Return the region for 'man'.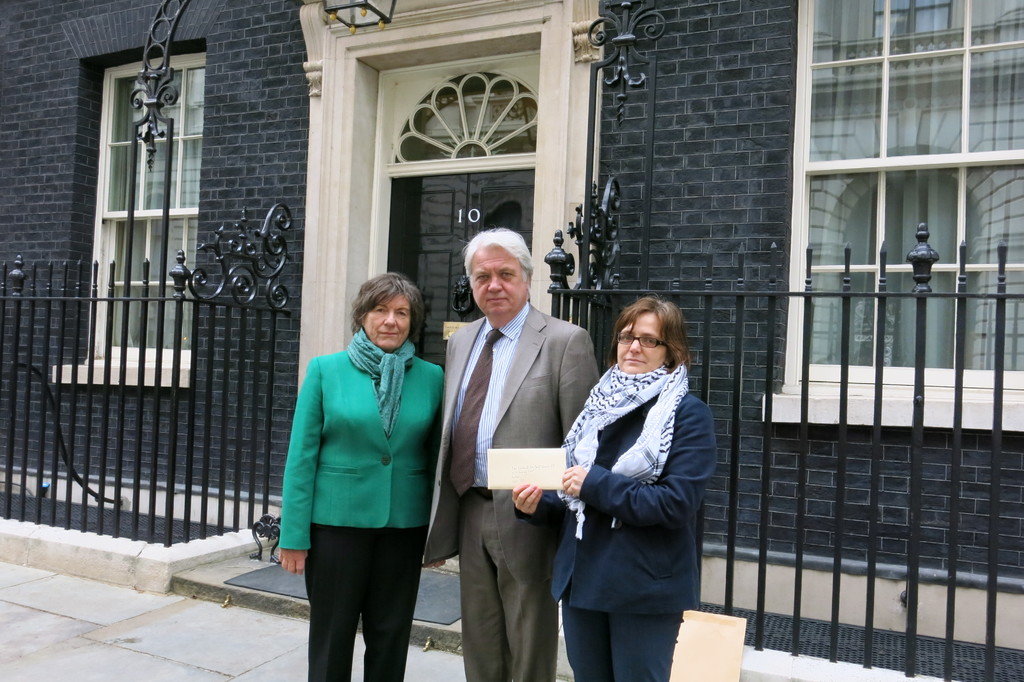
l=430, t=211, r=597, b=681.
